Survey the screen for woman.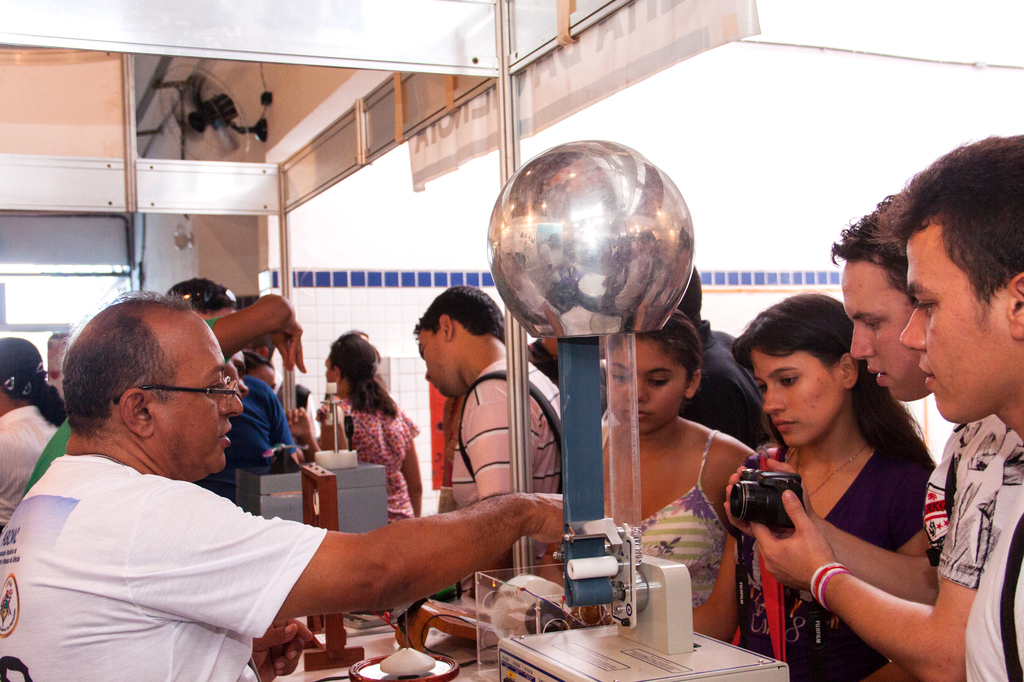
Survey found: (x1=0, y1=334, x2=68, y2=535).
